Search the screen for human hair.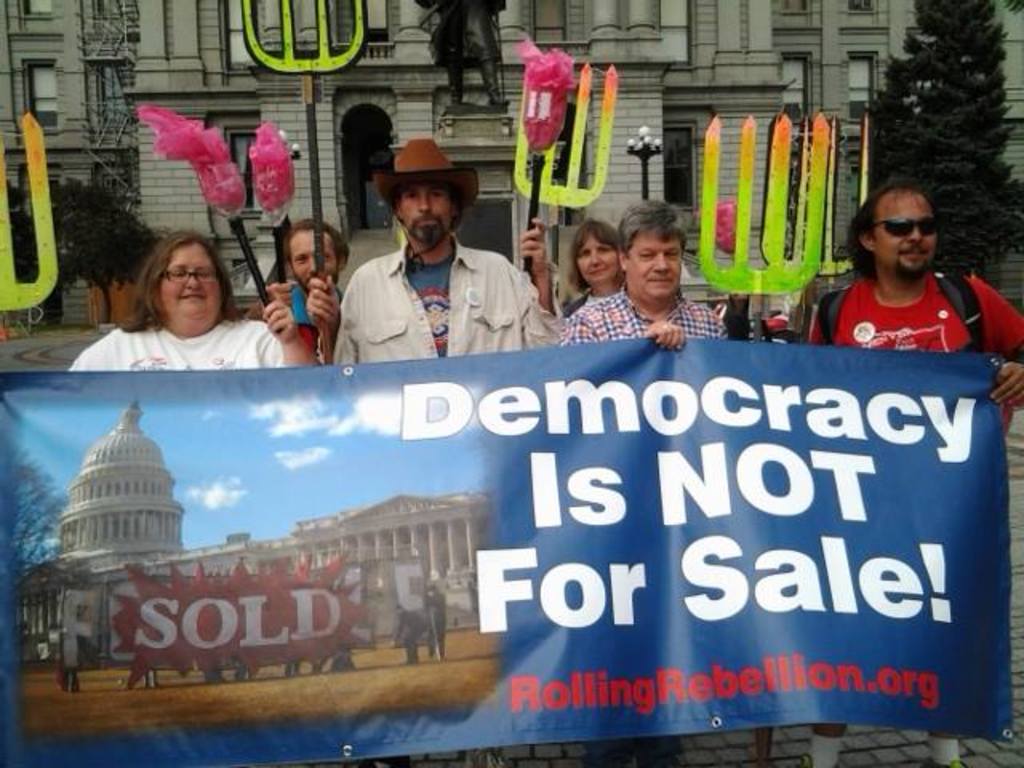
Found at 565 219 626 298.
